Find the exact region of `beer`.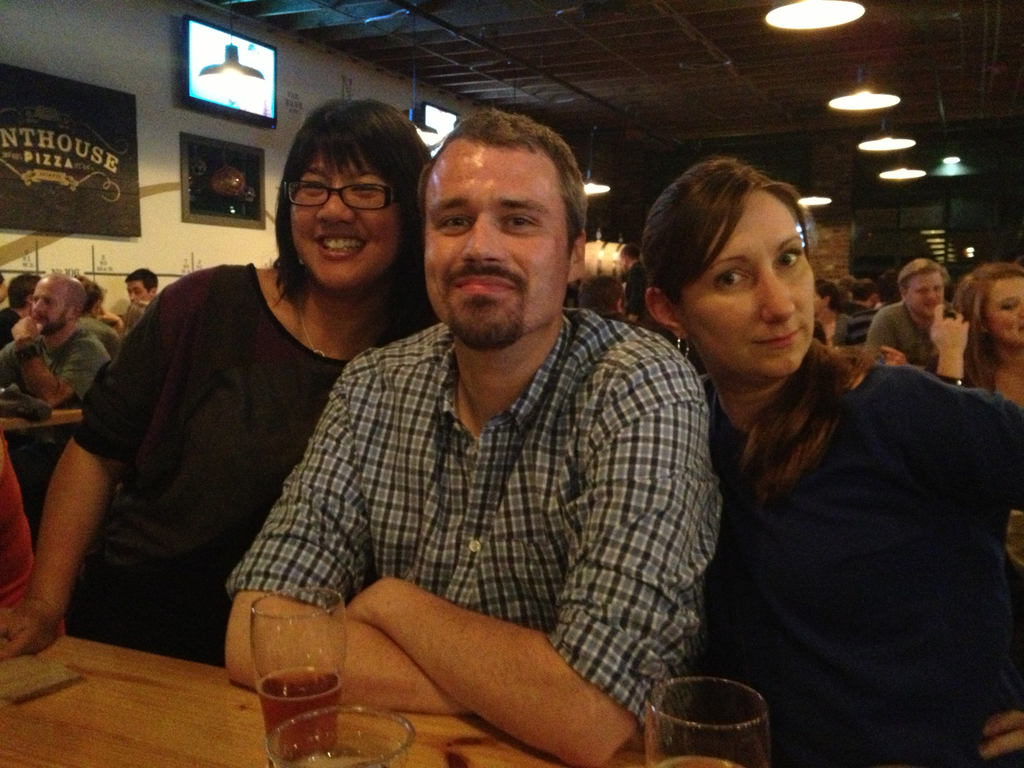
Exact region: {"x1": 639, "y1": 660, "x2": 792, "y2": 767}.
